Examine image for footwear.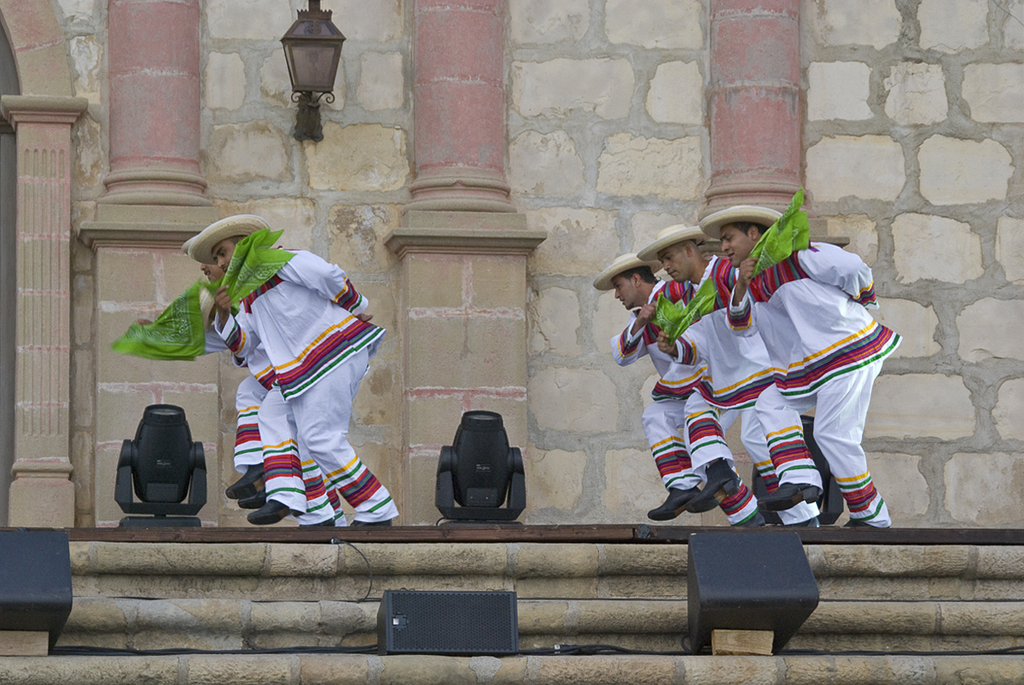
Examination result: [x1=247, y1=495, x2=295, y2=521].
